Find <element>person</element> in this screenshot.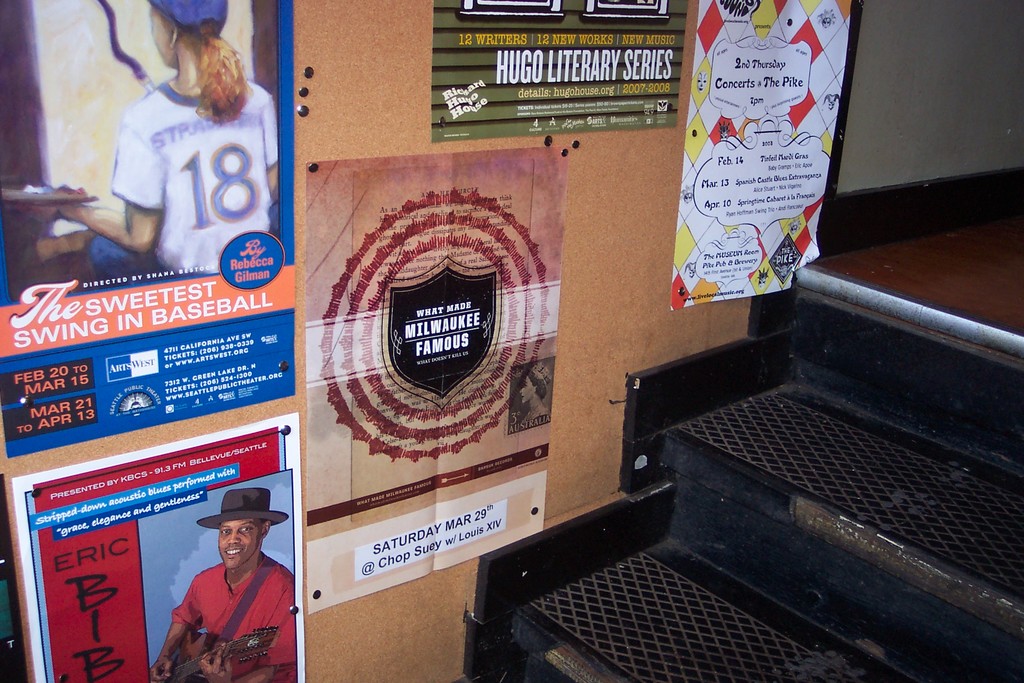
The bounding box for <element>person</element> is {"left": 162, "top": 492, "right": 281, "bottom": 676}.
